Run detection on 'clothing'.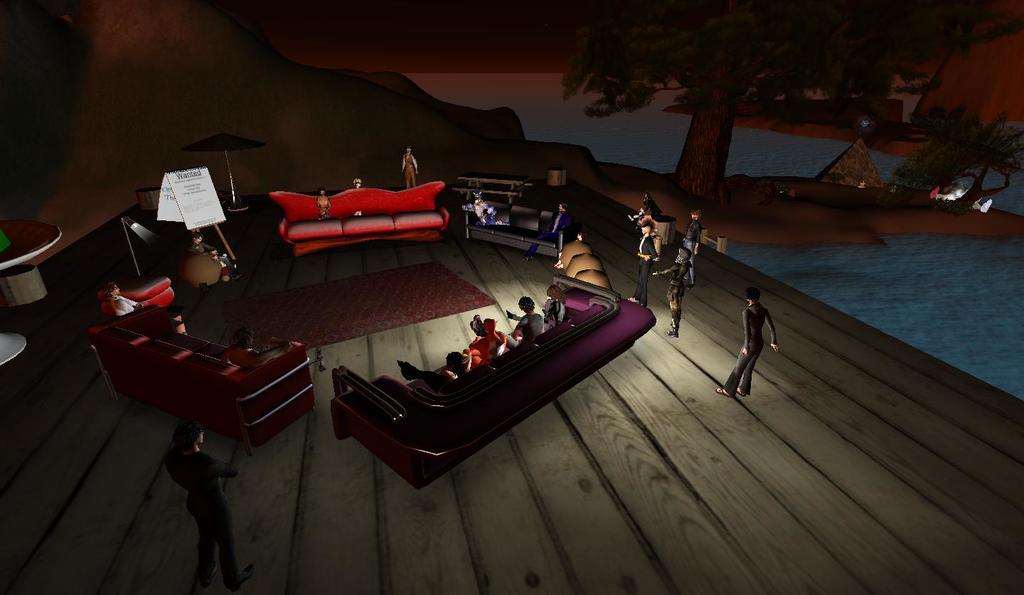
Result: 543, 292, 568, 329.
